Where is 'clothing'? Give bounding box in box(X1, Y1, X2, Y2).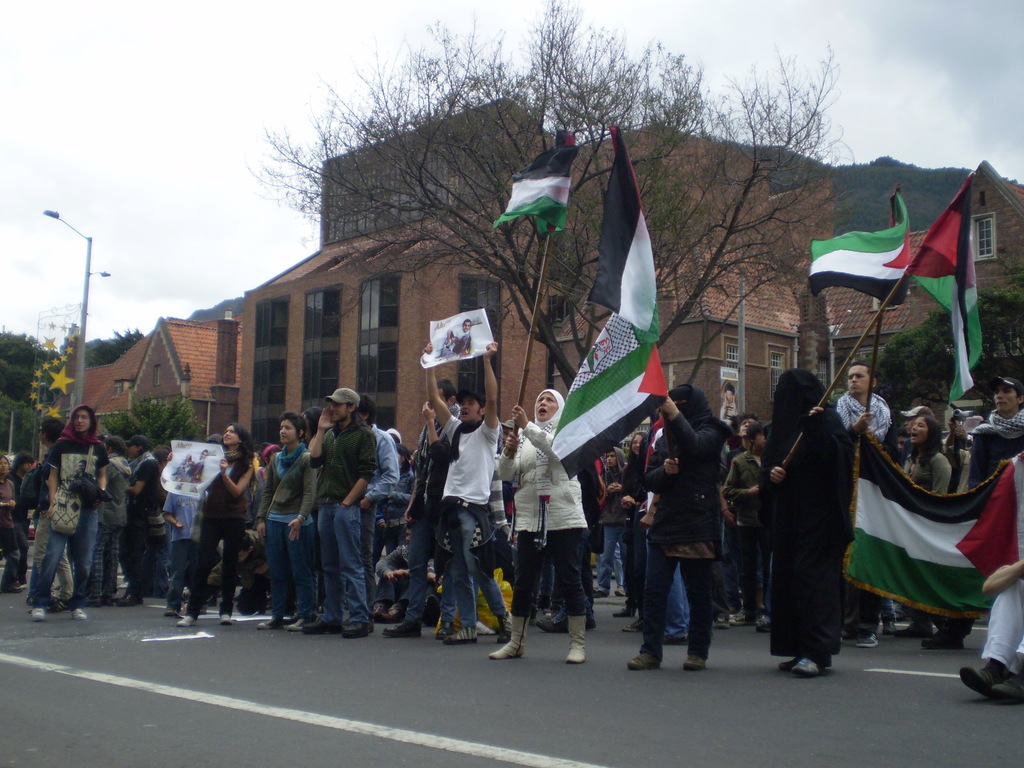
box(260, 442, 319, 614).
